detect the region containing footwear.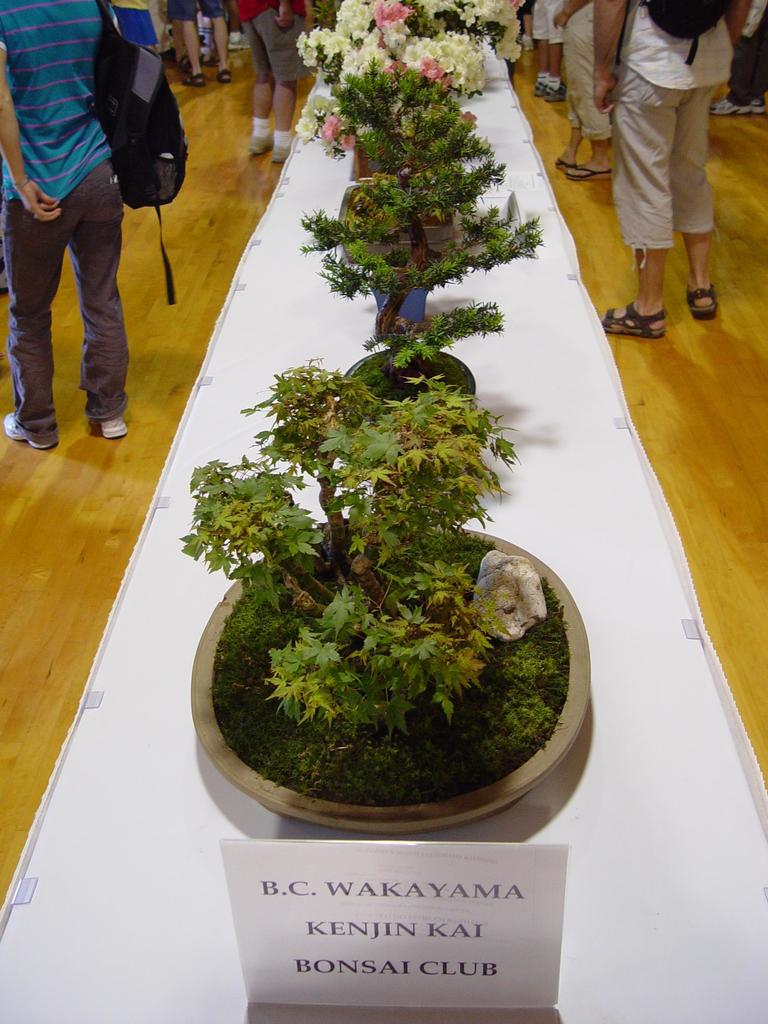
l=278, t=140, r=298, b=163.
